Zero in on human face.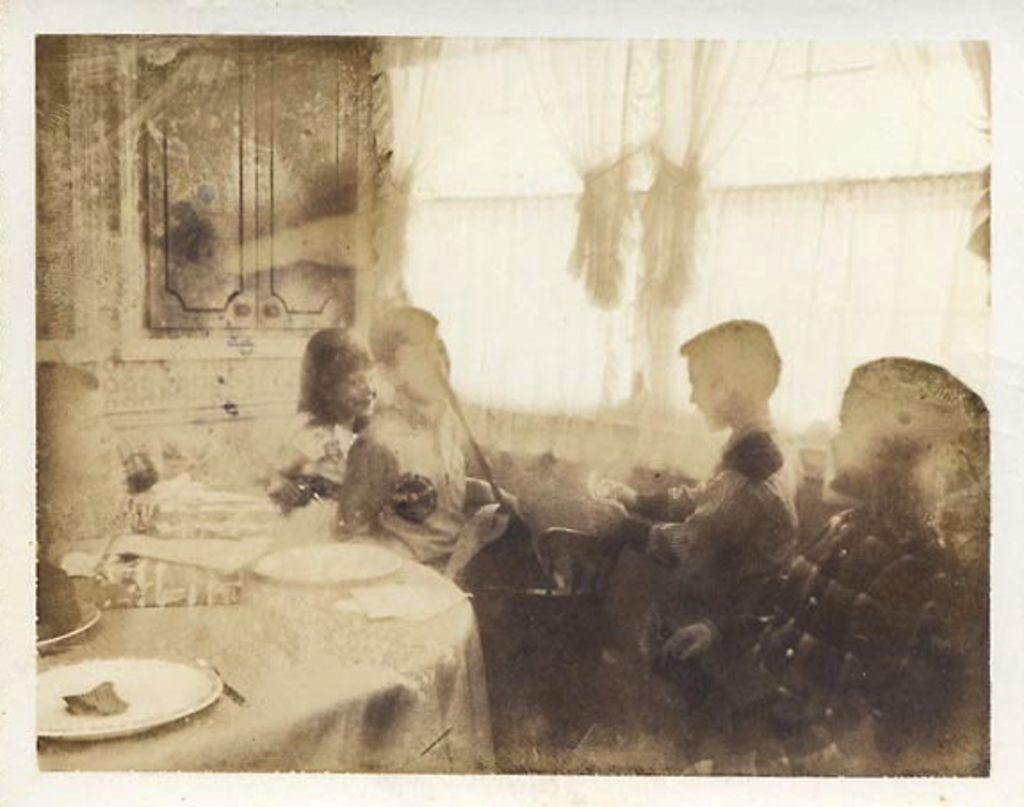
Zeroed in: region(331, 367, 376, 417).
